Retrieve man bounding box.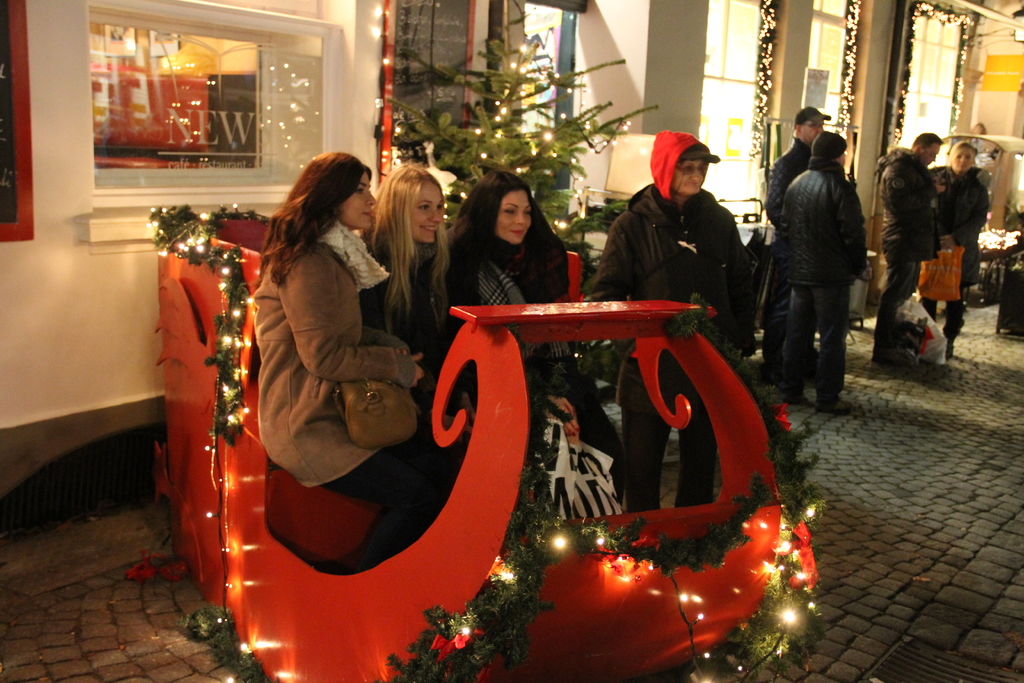
Bounding box: Rect(879, 133, 949, 364).
